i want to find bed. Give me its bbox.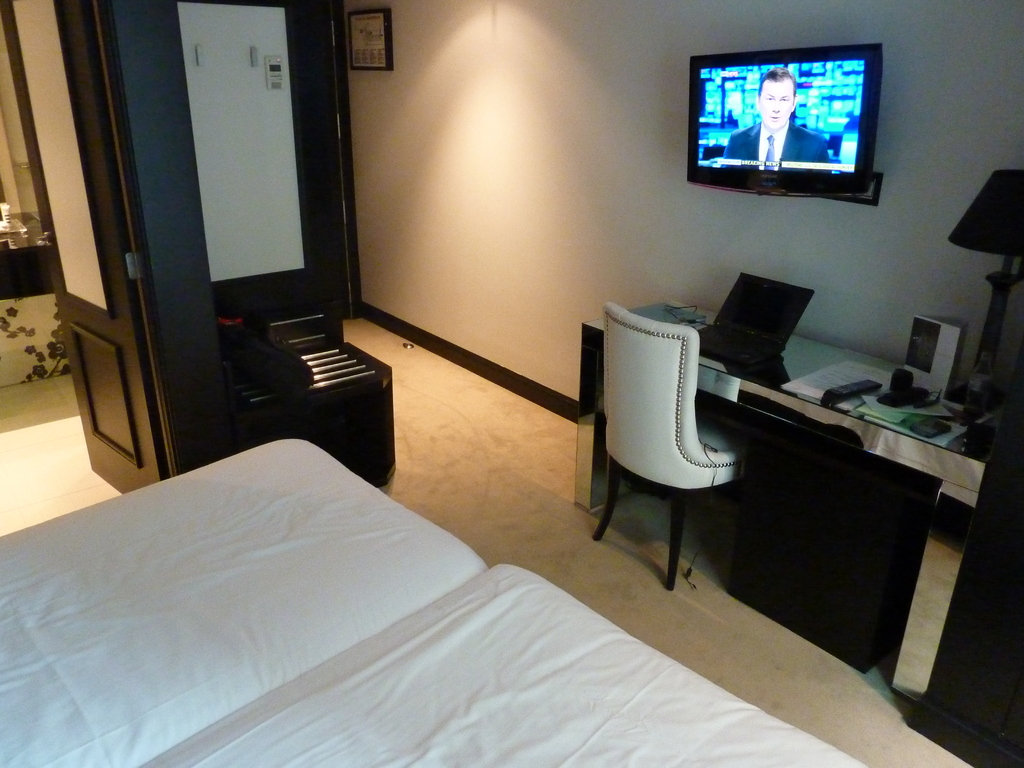
locate(2, 429, 873, 767).
